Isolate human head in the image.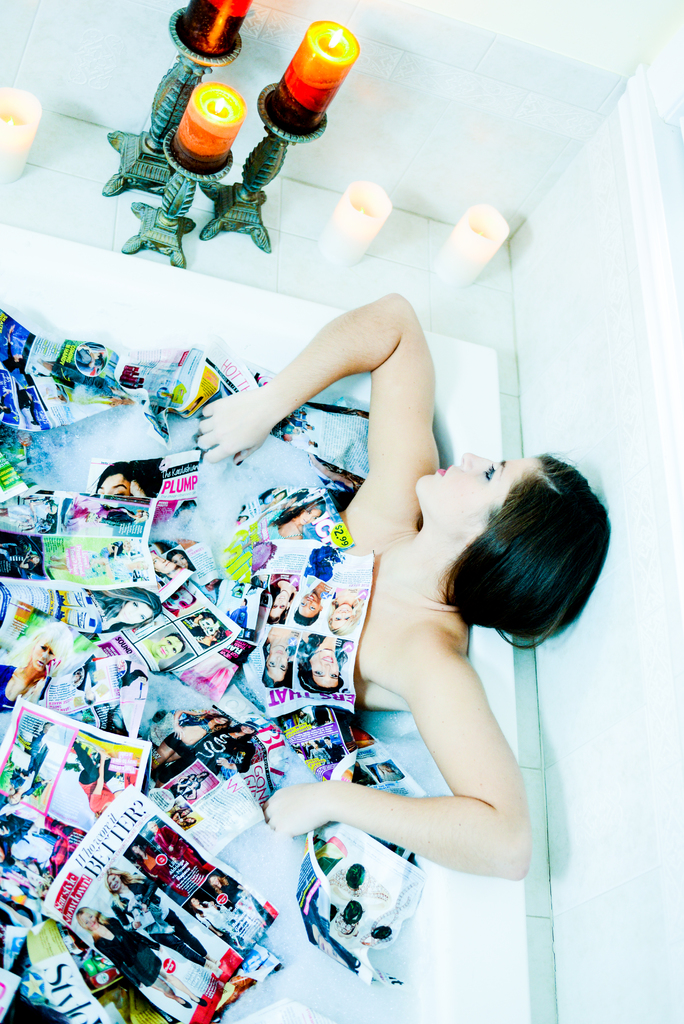
Isolated region: bbox(265, 645, 293, 687).
